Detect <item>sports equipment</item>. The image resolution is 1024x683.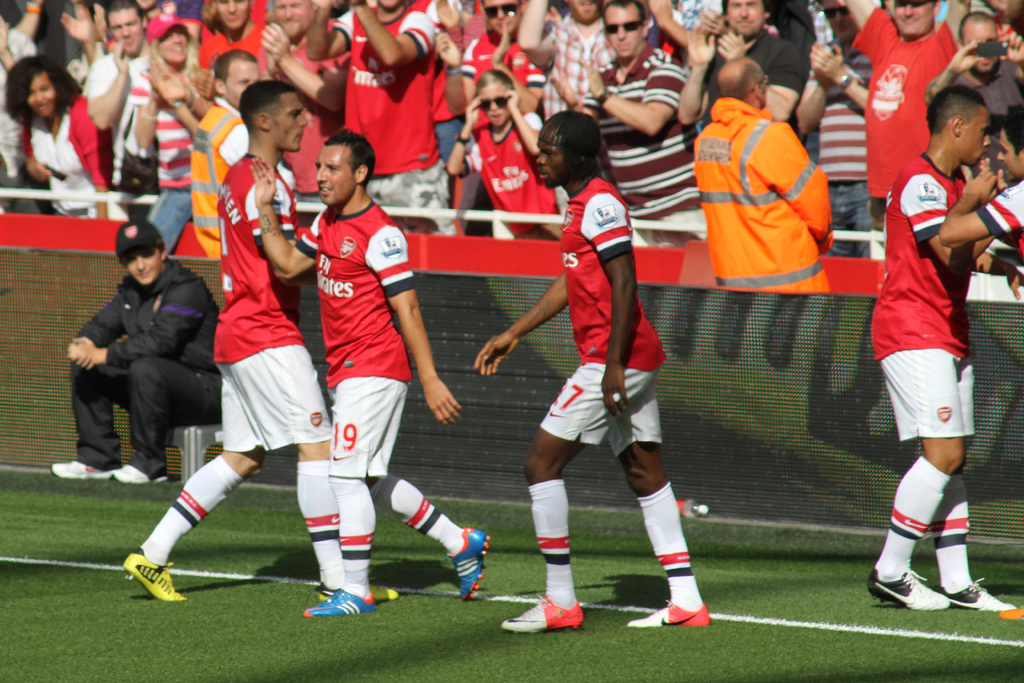
left=304, top=588, right=379, bottom=614.
